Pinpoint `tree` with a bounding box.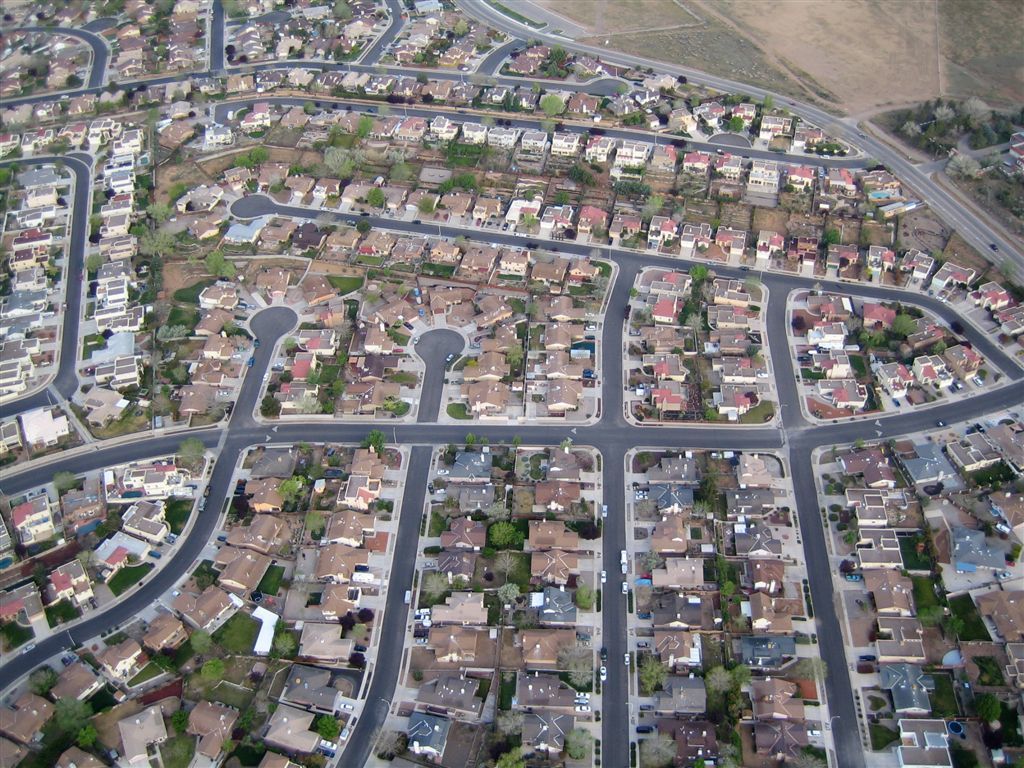
l=314, t=717, r=339, b=741.
